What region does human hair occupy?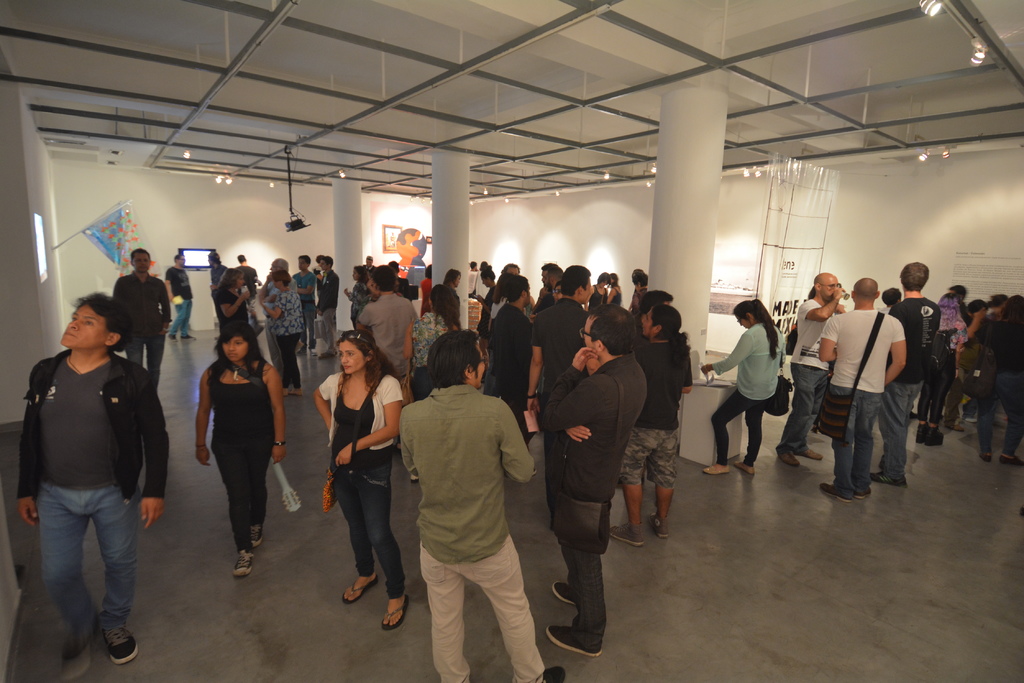
box=[277, 257, 289, 271].
